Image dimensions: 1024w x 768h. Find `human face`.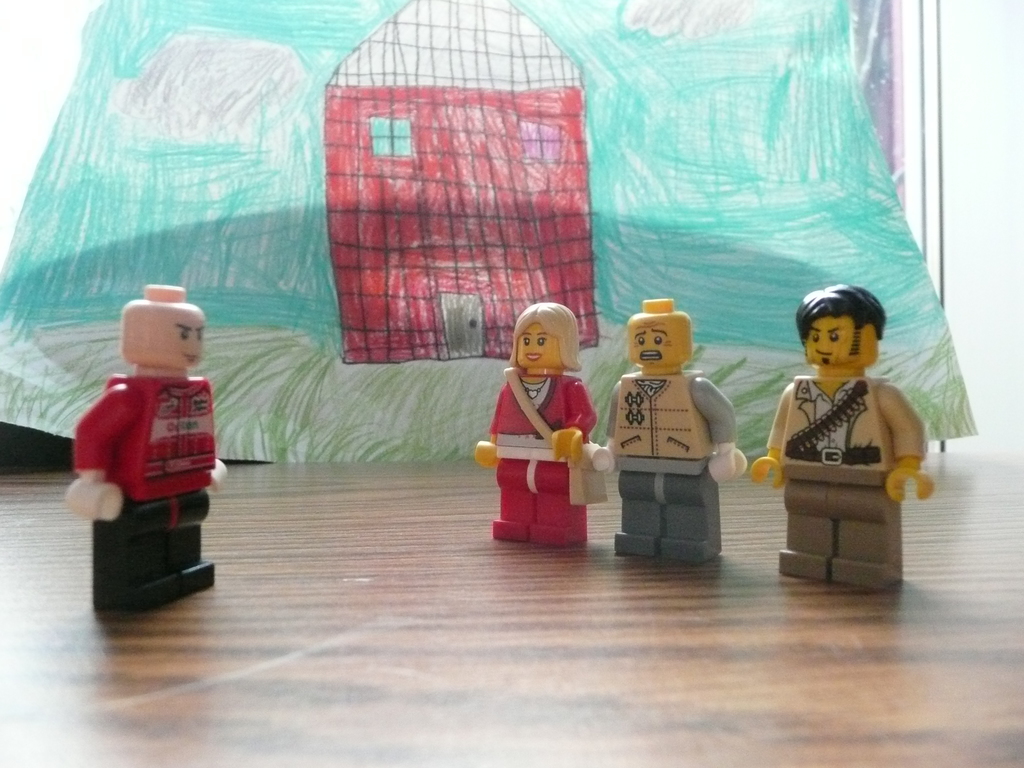
(622,315,680,373).
